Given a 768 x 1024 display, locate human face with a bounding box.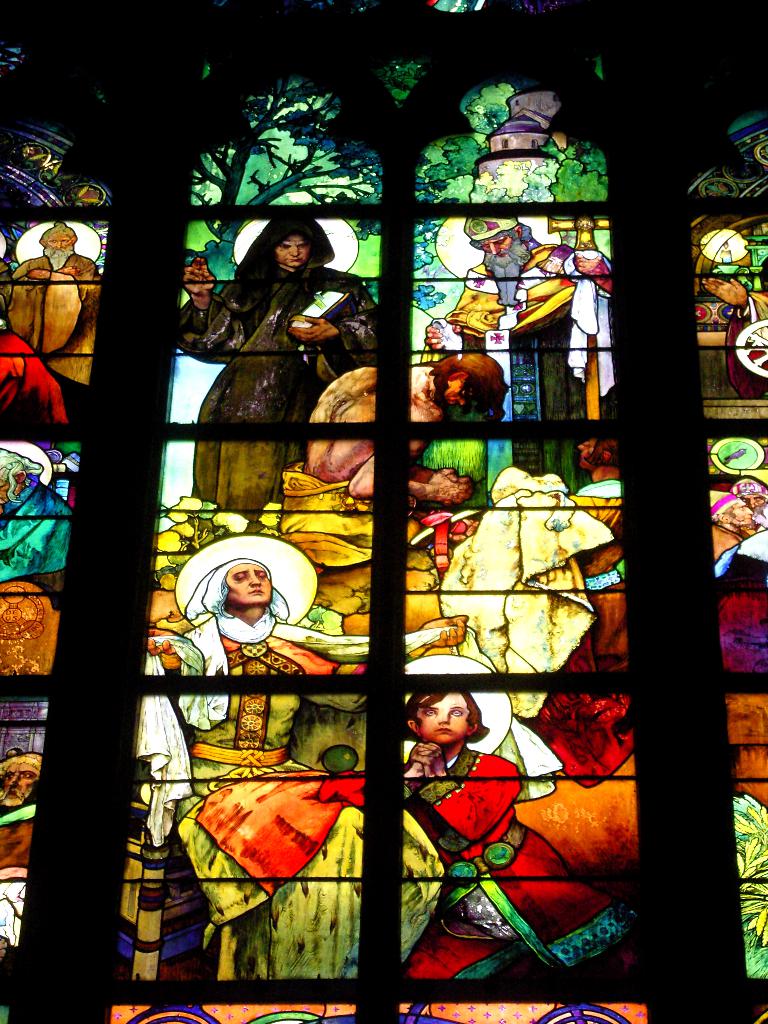
Located: (222, 557, 271, 607).
